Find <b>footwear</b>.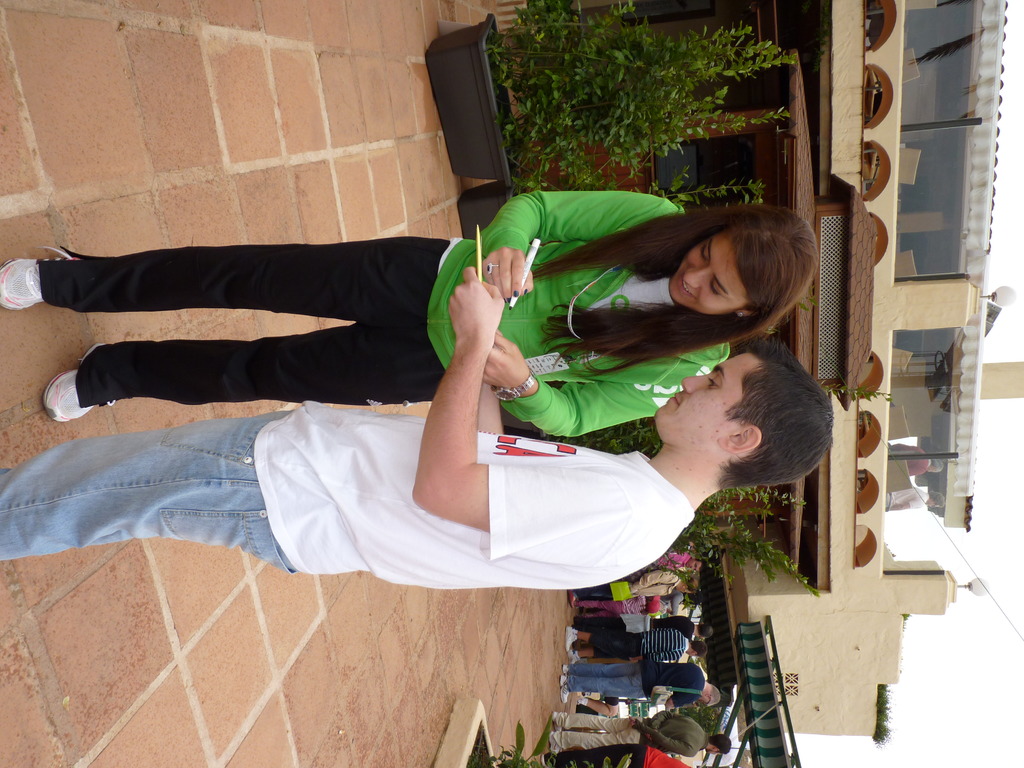
bbox=(578, 694, 588, 707).
